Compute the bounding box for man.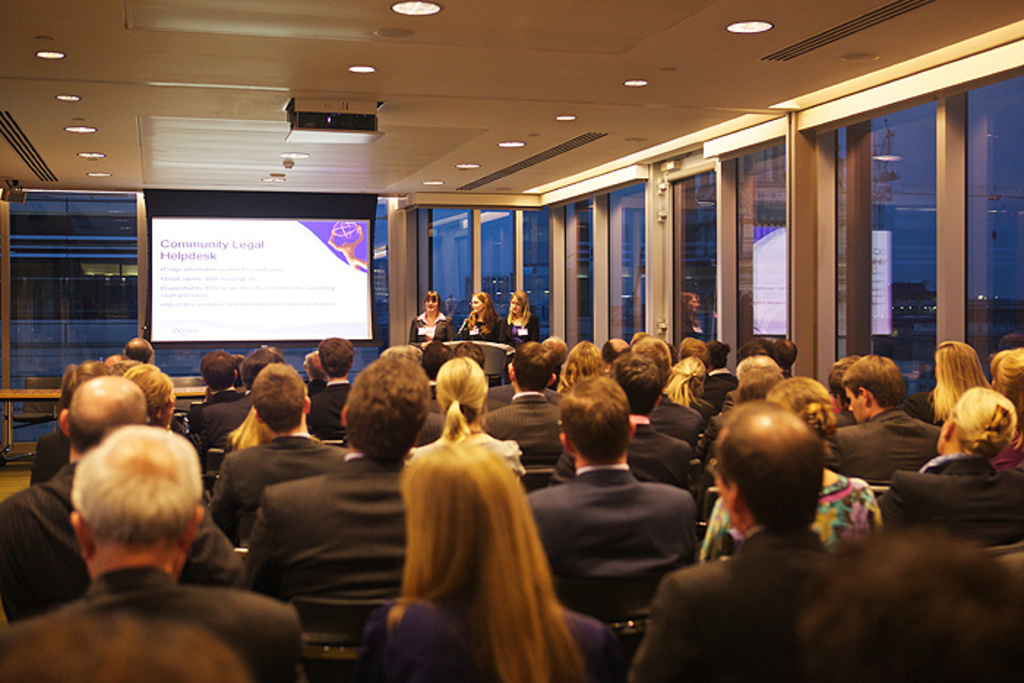
0 371 241 623.
